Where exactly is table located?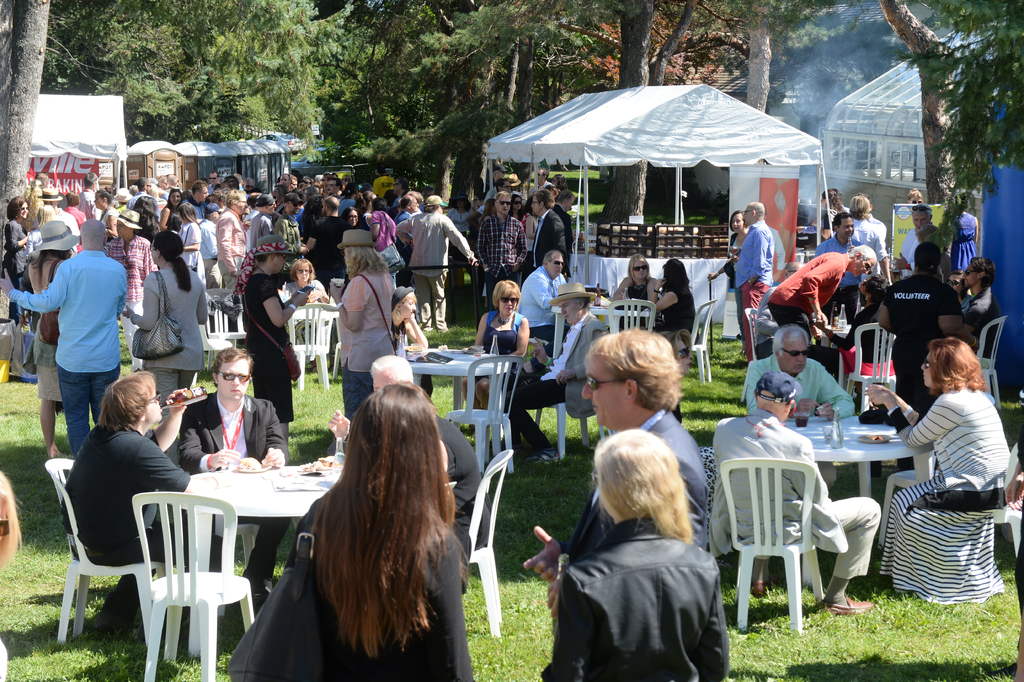
Its bounding box is rect(287, 302, 349, 361).
